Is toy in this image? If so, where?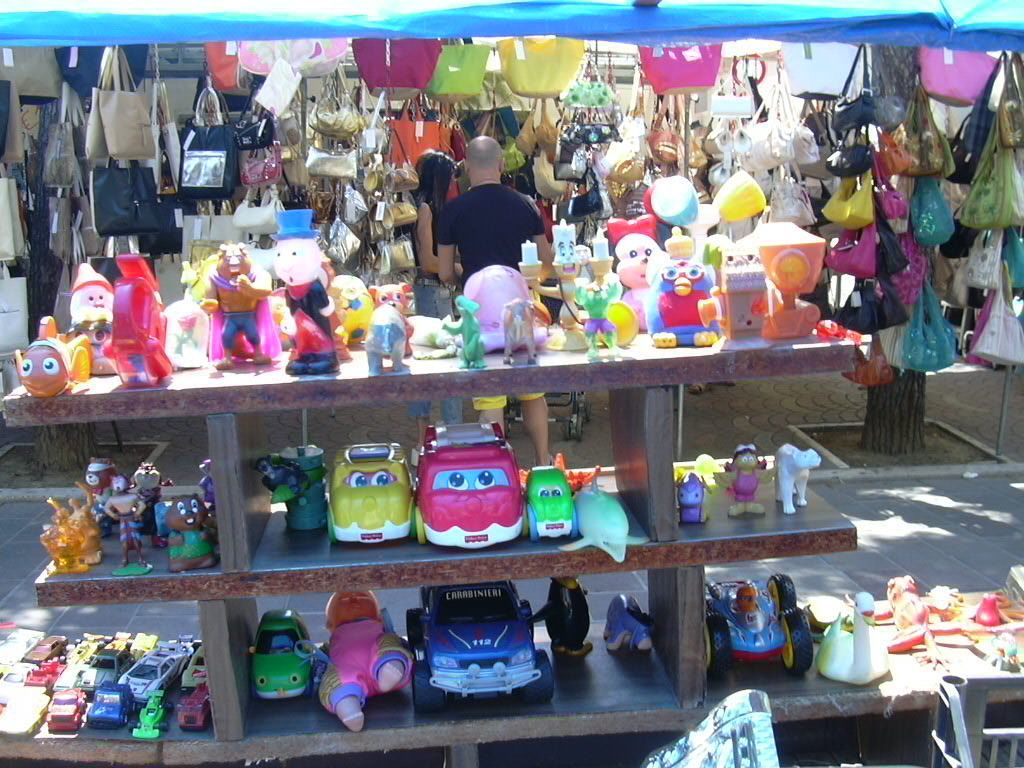
Yes, at rect(78, 257, 114, 334).
